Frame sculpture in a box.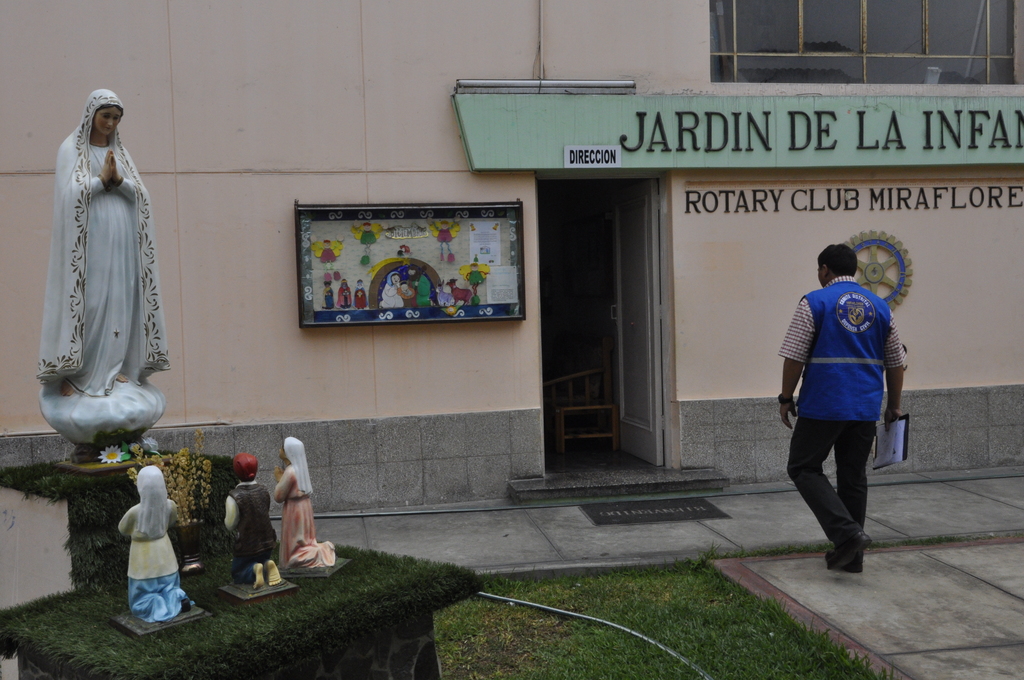
x1=36 y1=85 x2=173 y2=439.
